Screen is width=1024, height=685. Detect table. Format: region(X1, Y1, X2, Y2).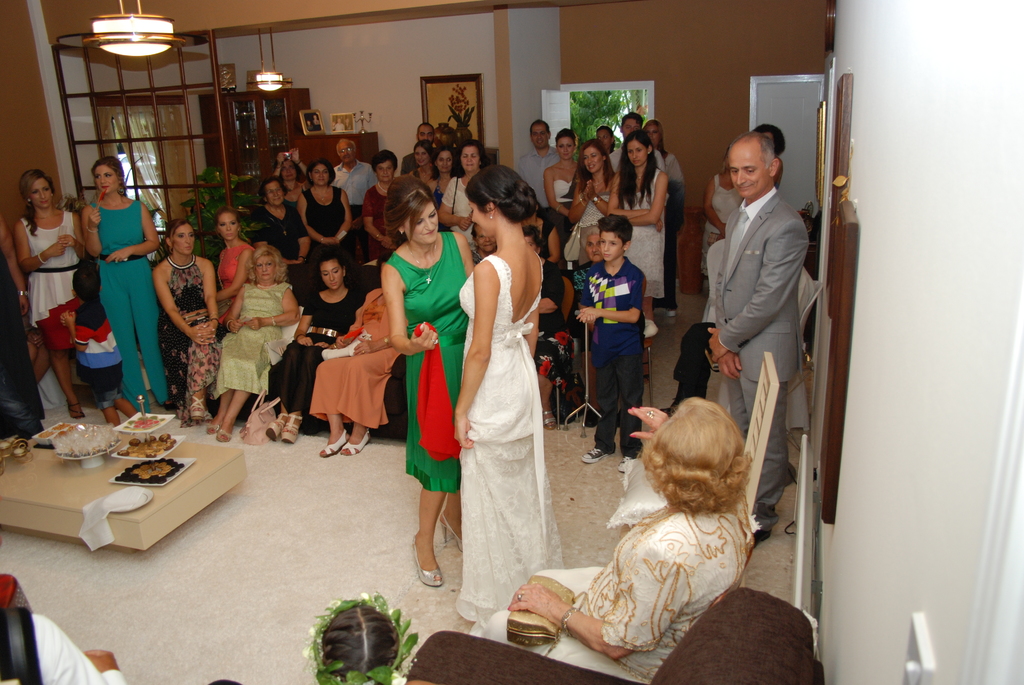
region(12, 395, 248, 570).
